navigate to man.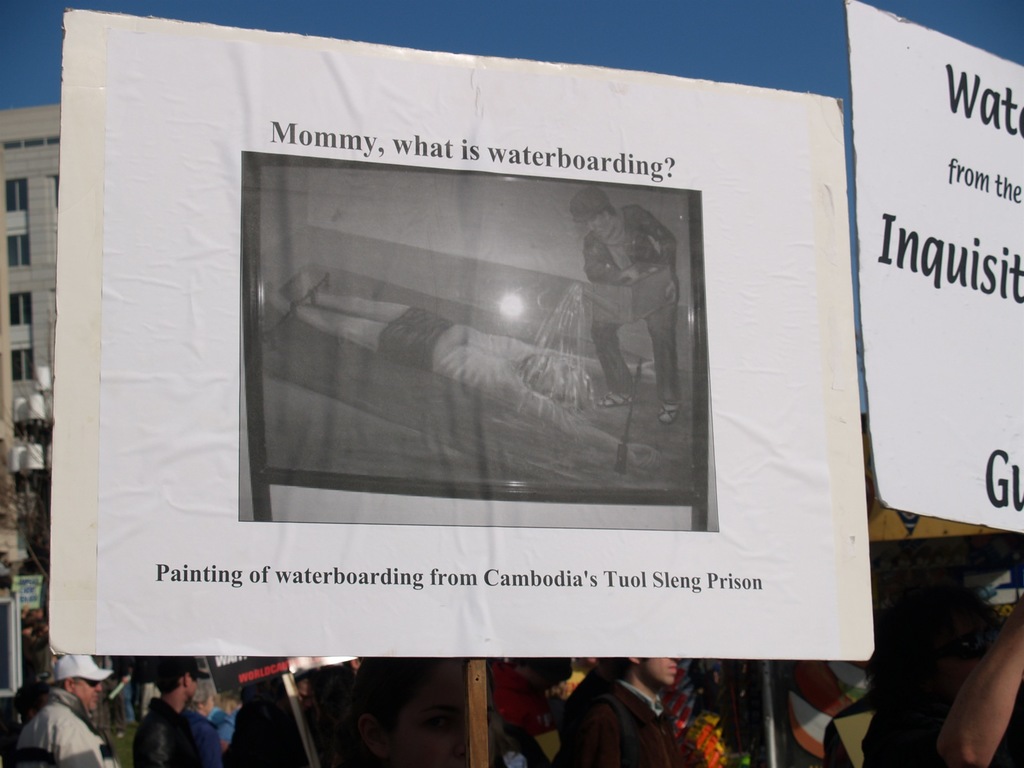
Navigation target: rect(584, 191, 700, 416).
